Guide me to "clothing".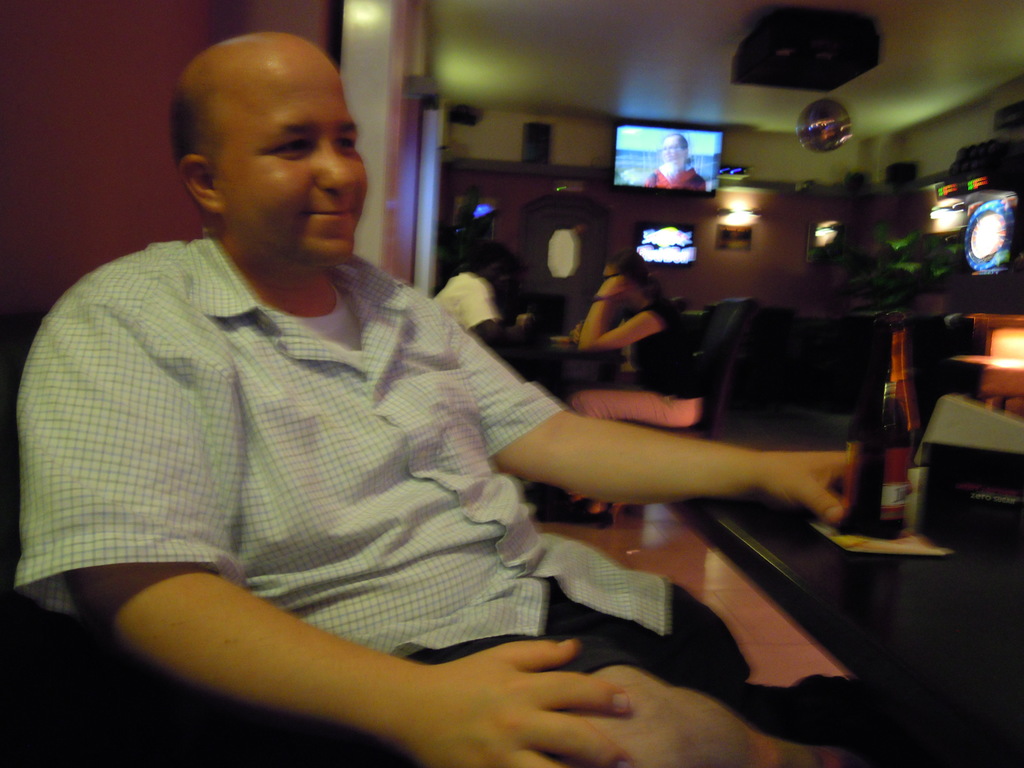
Guidance: <region>6, 287, 680, 736</region>.
